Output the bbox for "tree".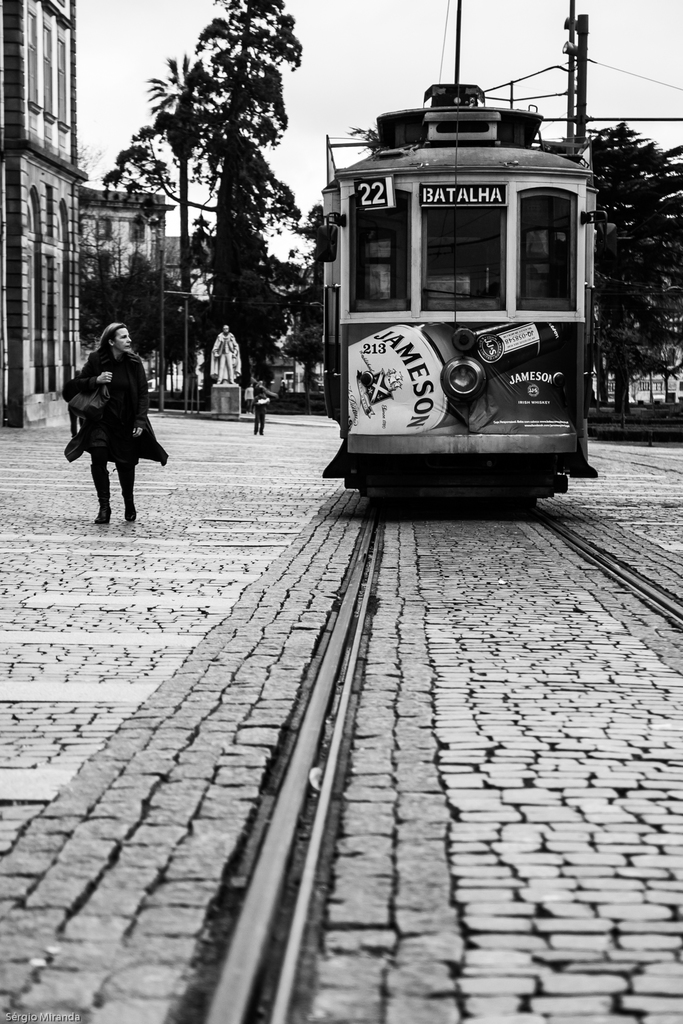
[x1=102, y1=122, x2=196, y2=273].
